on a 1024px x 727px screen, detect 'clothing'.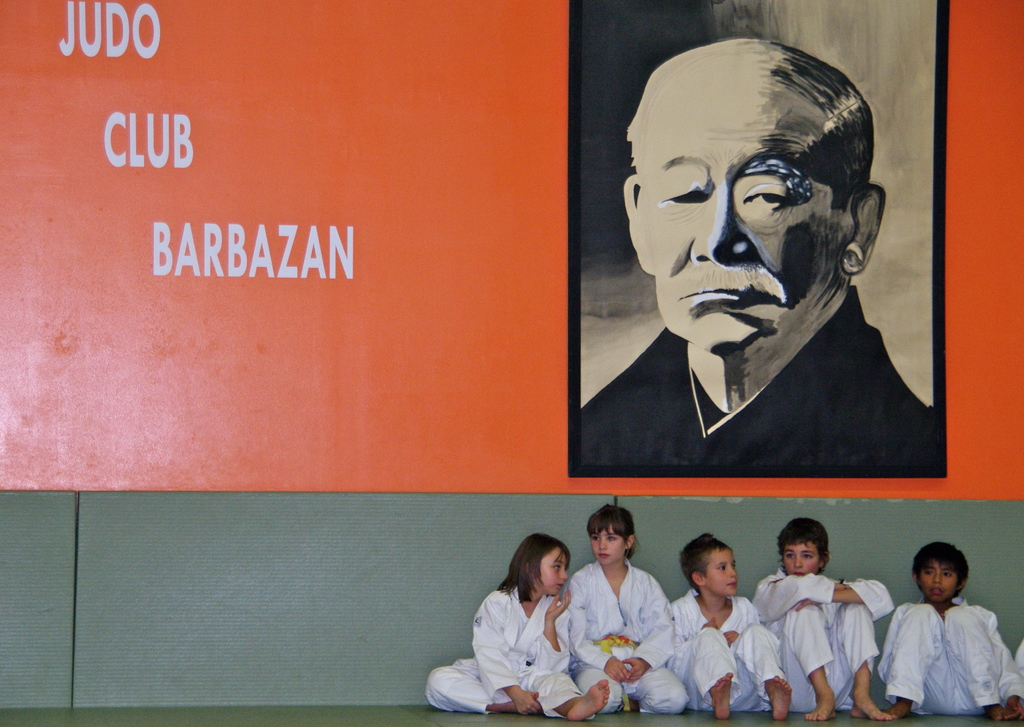
675, 583, 793, 704.
